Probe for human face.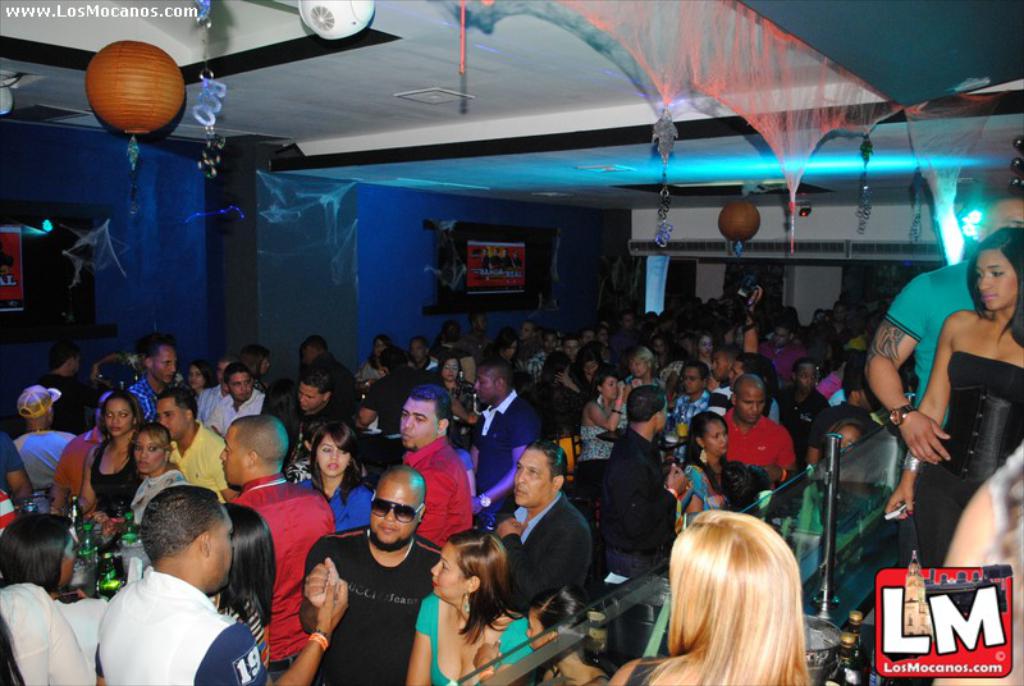
Probe result: (left=411, top=342, right=421, bottom=352).
